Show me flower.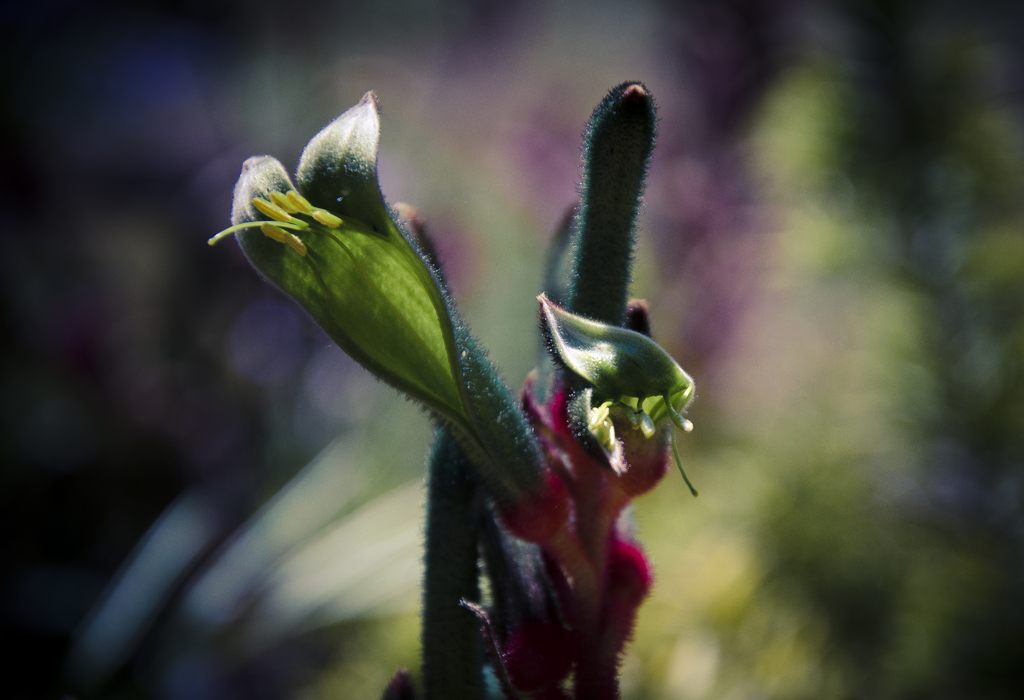
flower is here: BBox(223, 113, 500, 437).
